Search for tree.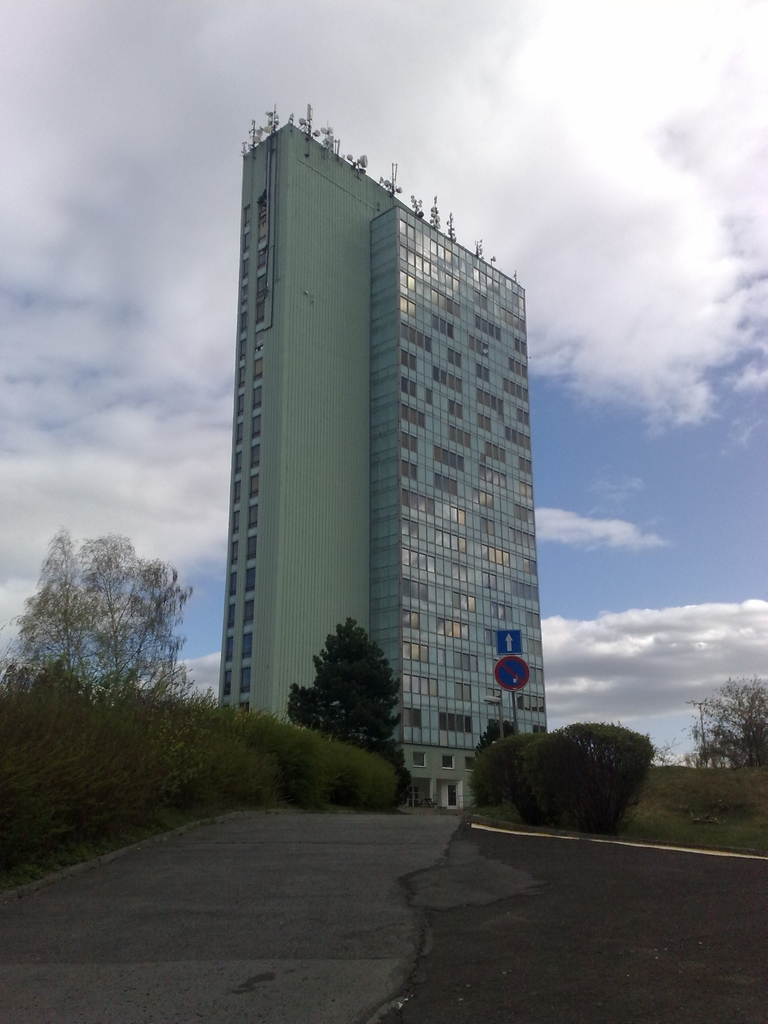
Found at <box>7,525,198,691</box>.
